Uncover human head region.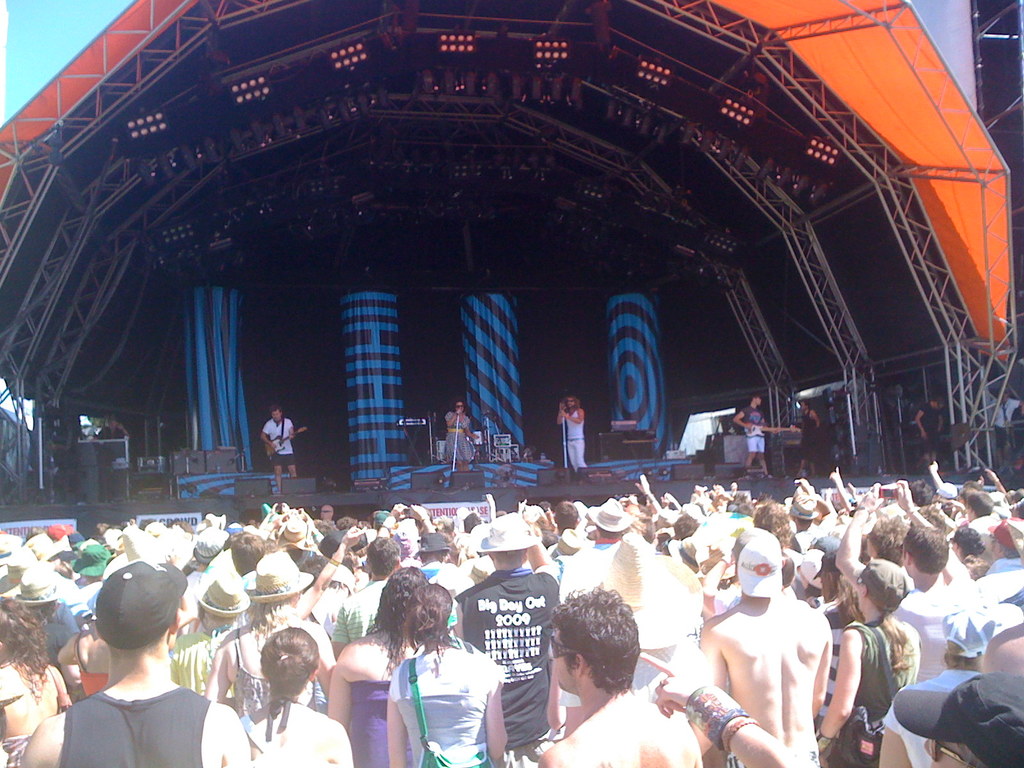
Uncovered: (379,566,428,627).
